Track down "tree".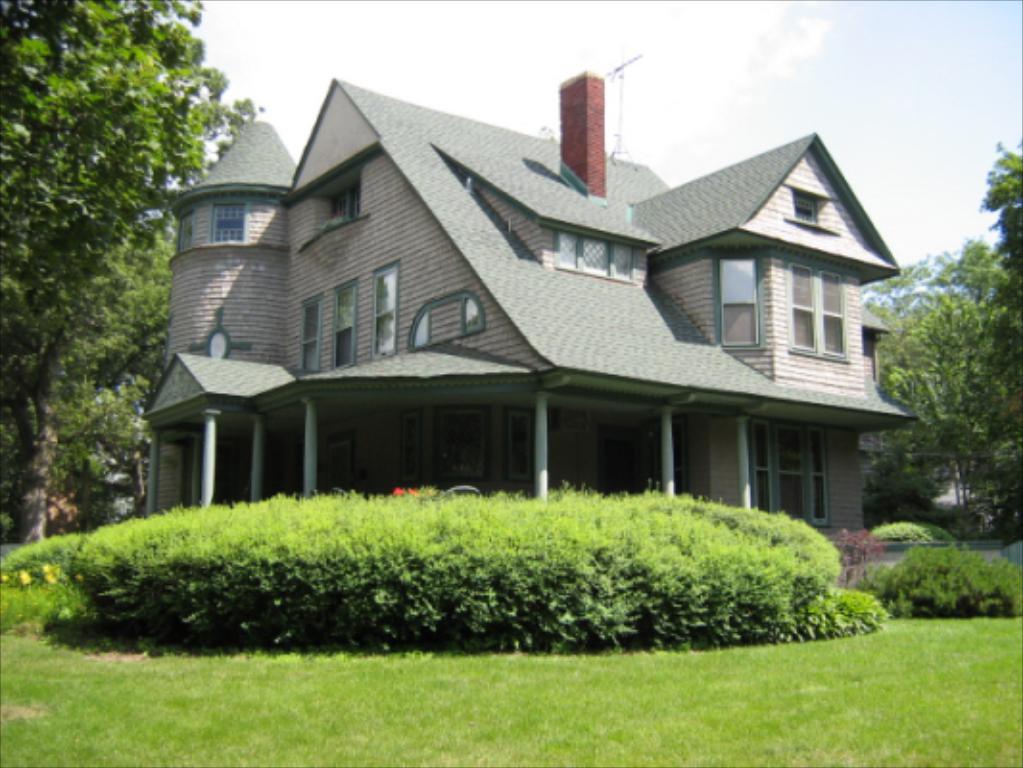
Tracked to box(15, 0, 236, 526).
